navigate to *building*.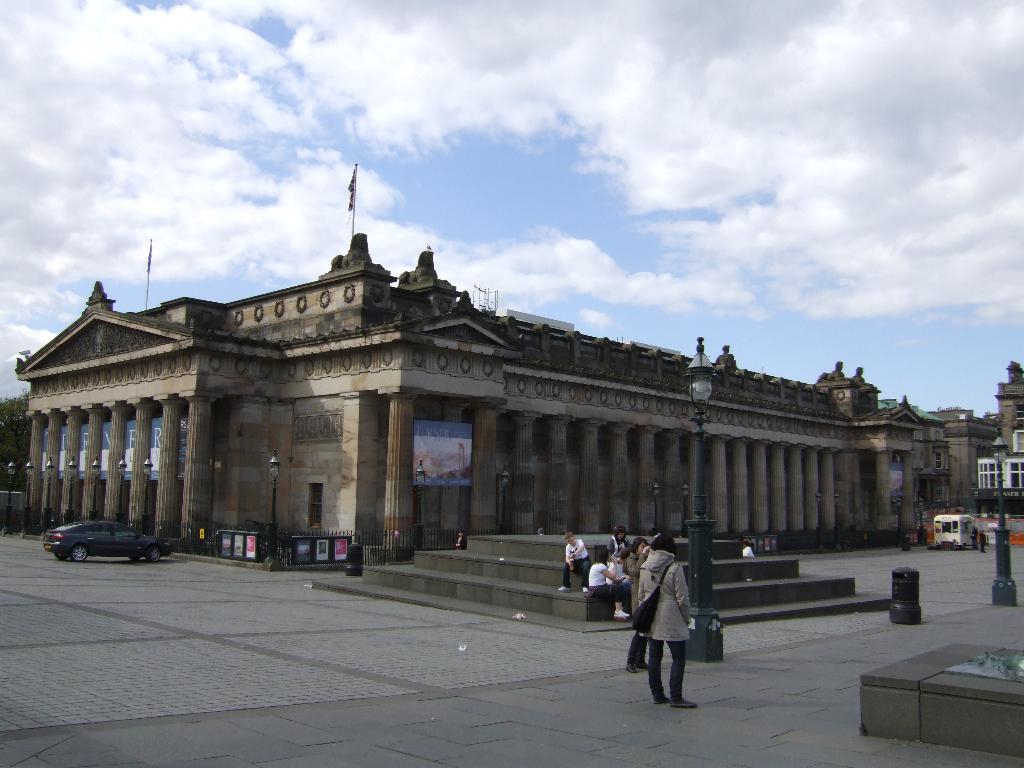
Navigation target: 17 163 1023 579.
